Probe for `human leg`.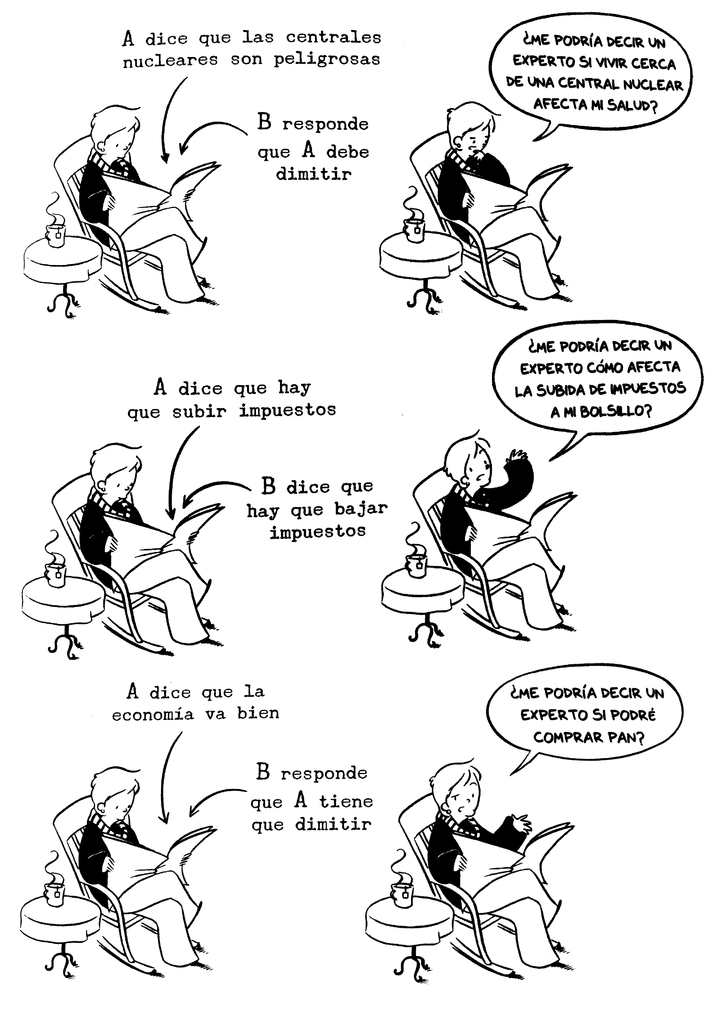
Probe result: [x1=490, y1=566, x2=569, y2=629].
